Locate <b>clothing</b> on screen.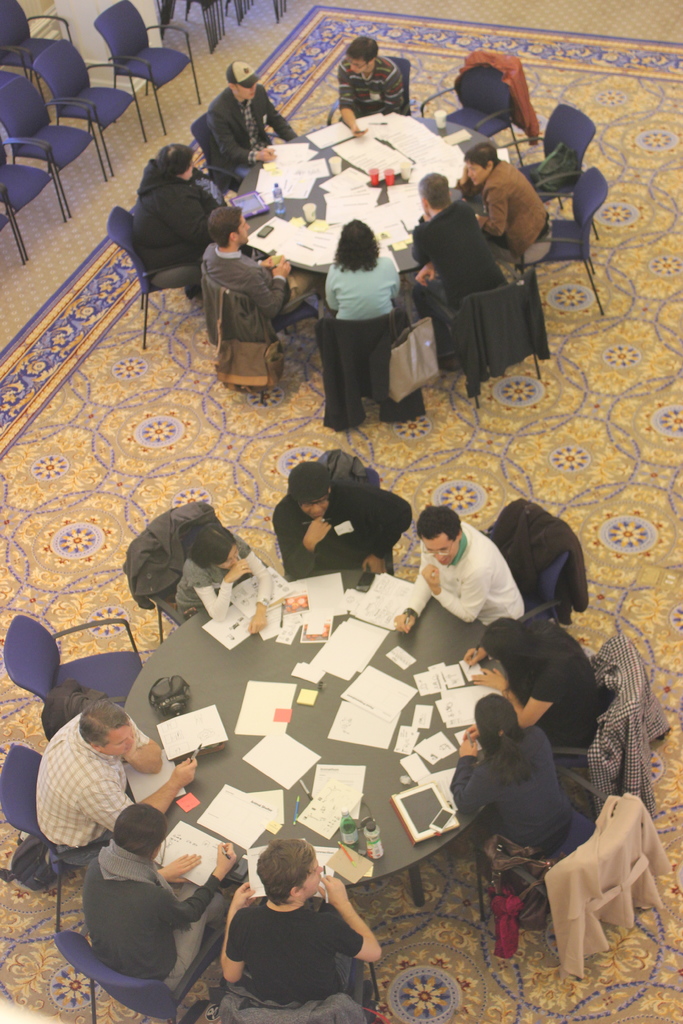
On screen at rect(99, 839, 248, 996).
